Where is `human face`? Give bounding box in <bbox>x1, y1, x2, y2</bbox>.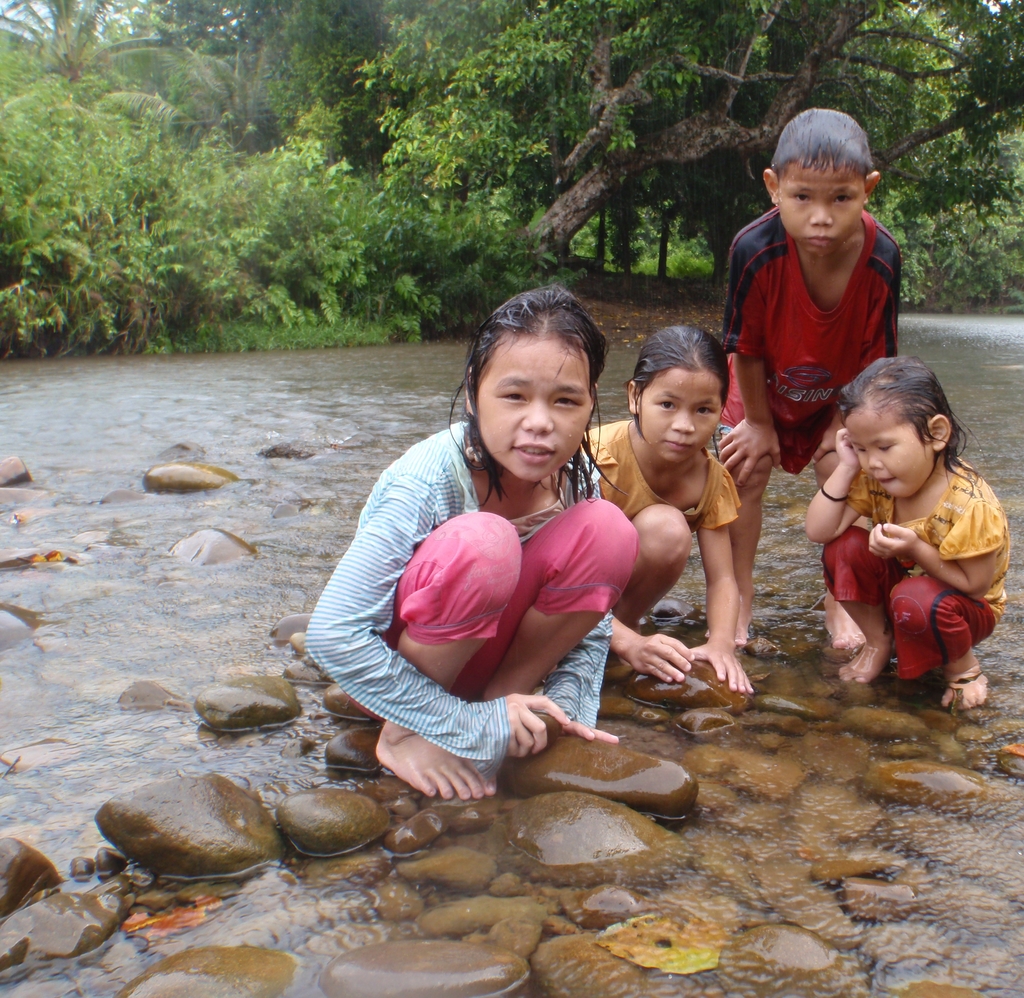
<bbox>638, 368, 724, 465</bbox>.
